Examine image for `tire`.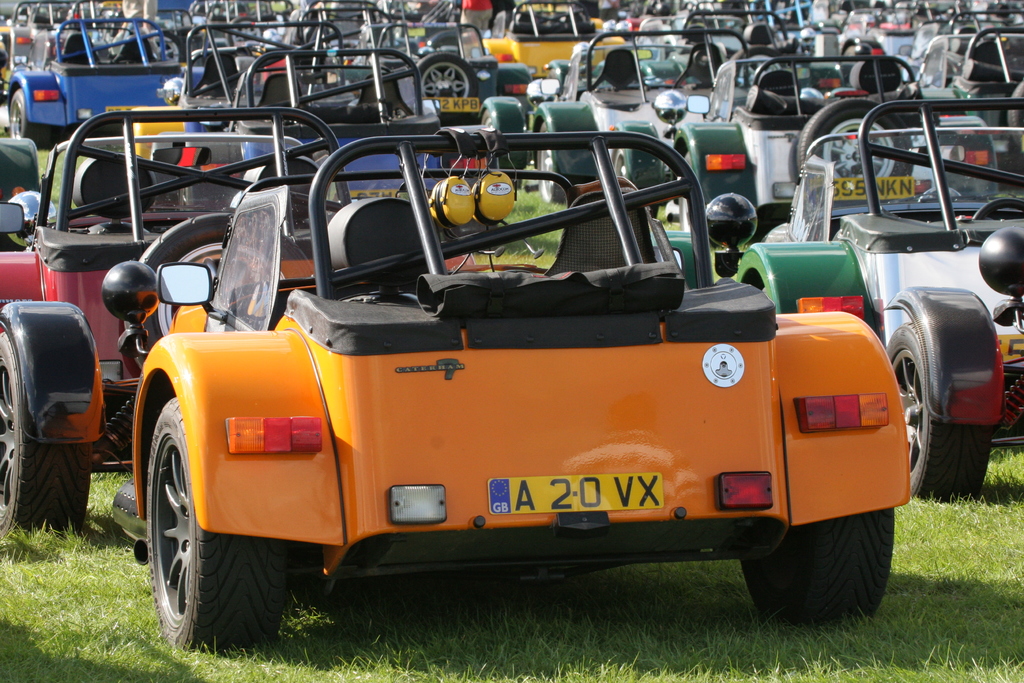
Examination result: {"left": 671, "top": 156, "right": 691, "bottom": 234}.
